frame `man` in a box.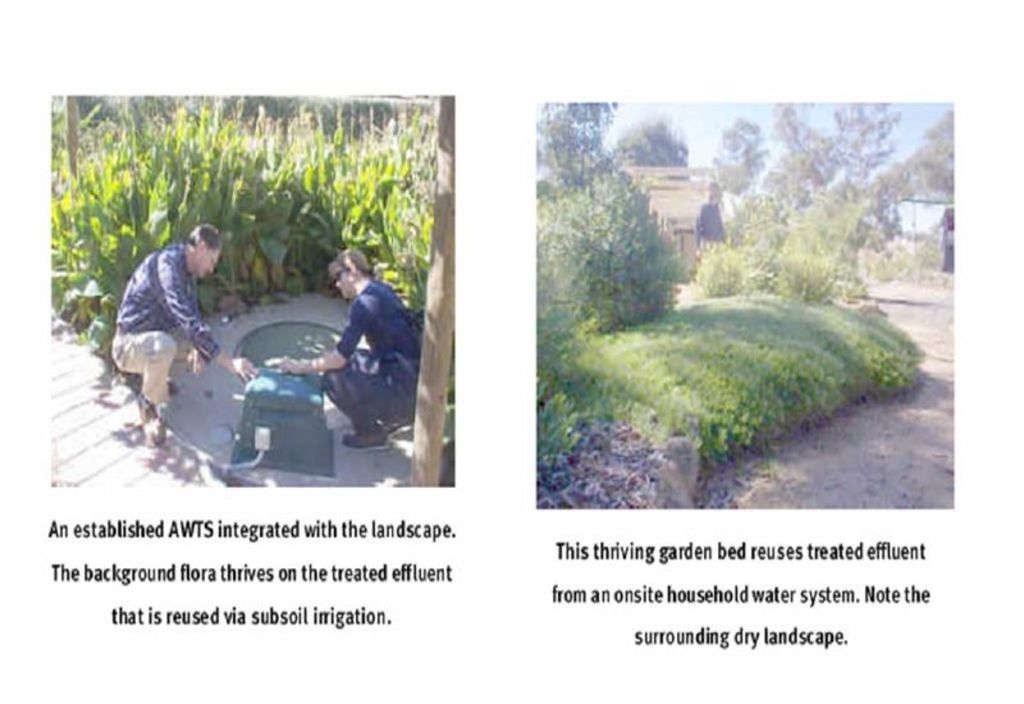
<bbox>273, 247, 419, 452</bbox>.
